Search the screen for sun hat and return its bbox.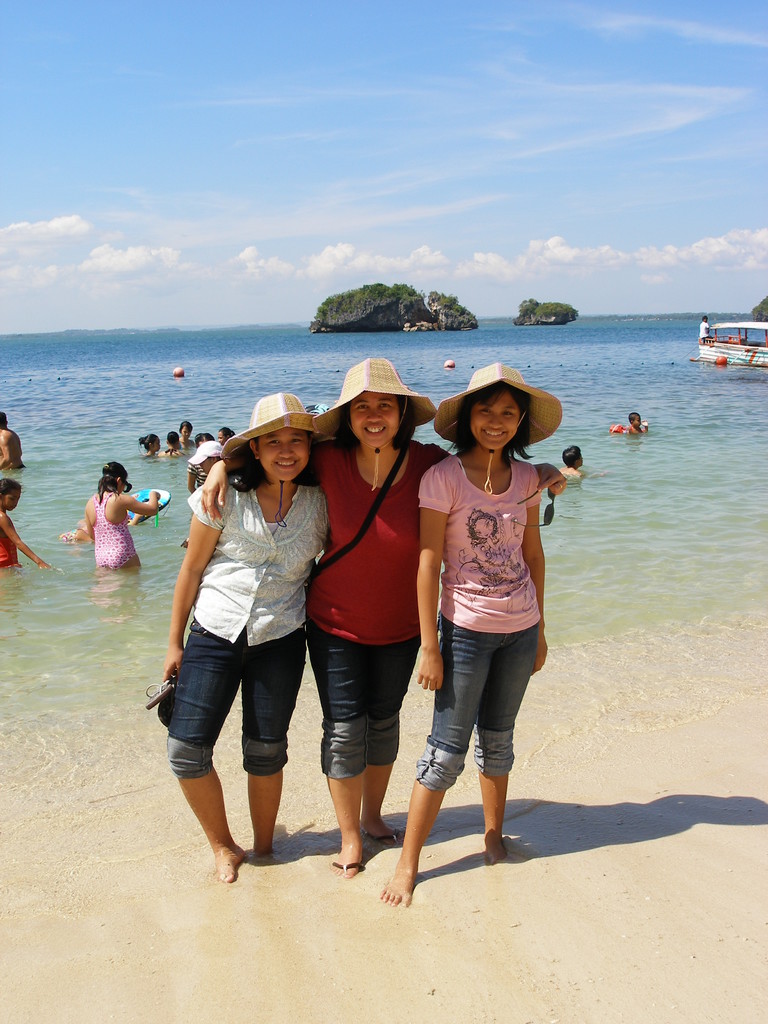
Found: (214,385,331,488).
